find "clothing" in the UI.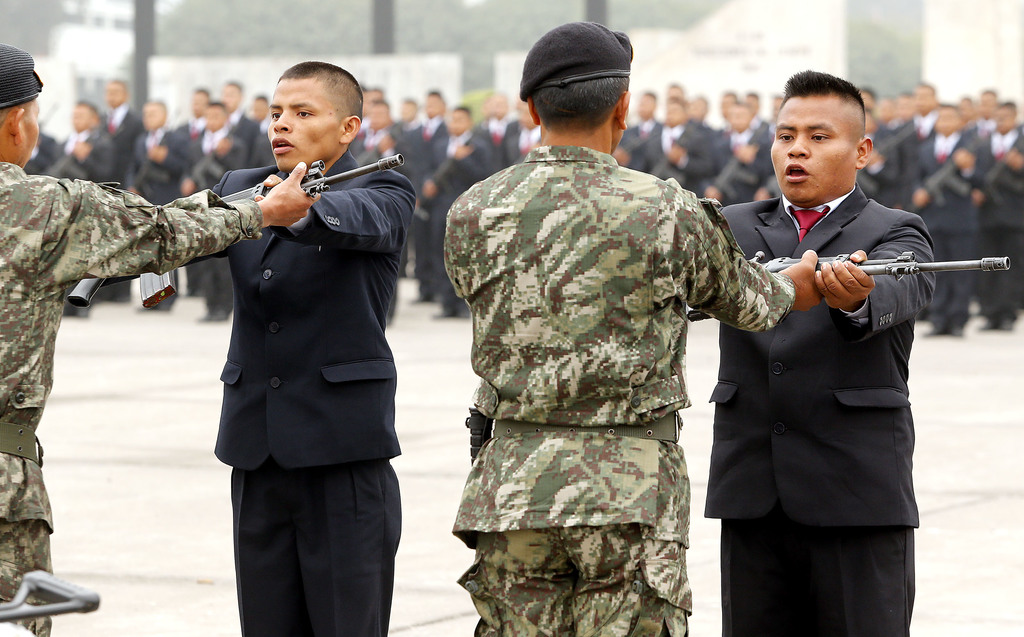
UI element at [0, 161, 264, 636].
